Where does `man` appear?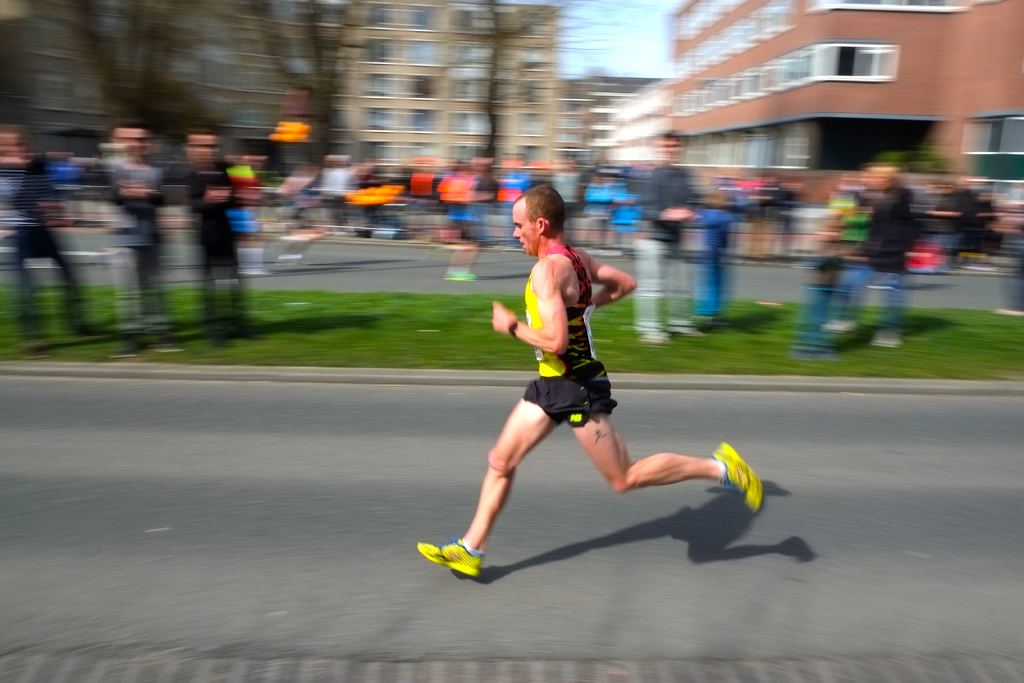
Appears at pyautogui.locateOnScreen(472, 210, 735, 576).
